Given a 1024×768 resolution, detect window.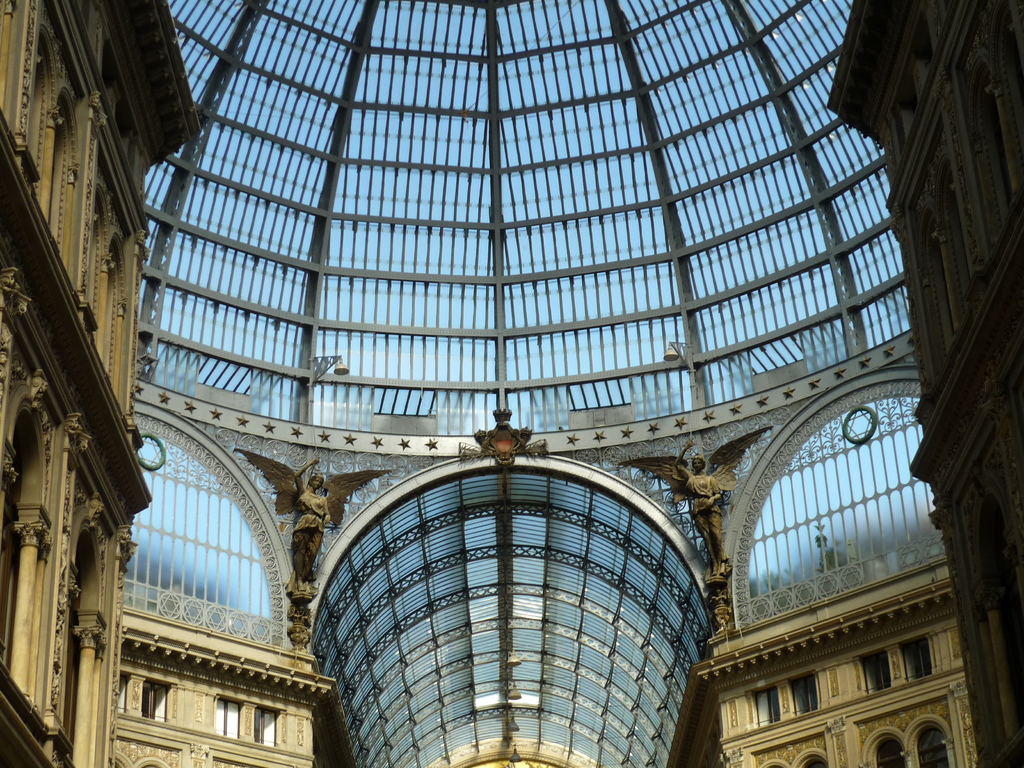
(855,643,893,689).
